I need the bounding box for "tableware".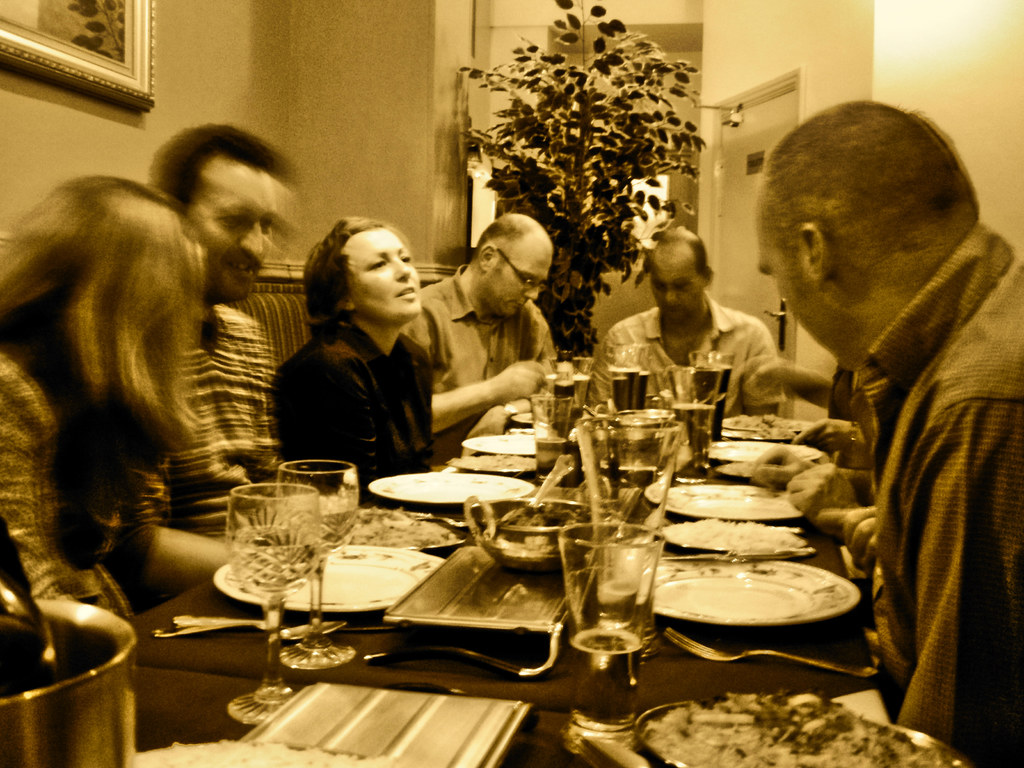
Here it is: x1=629 y1=552 x2=865 y2=630.
